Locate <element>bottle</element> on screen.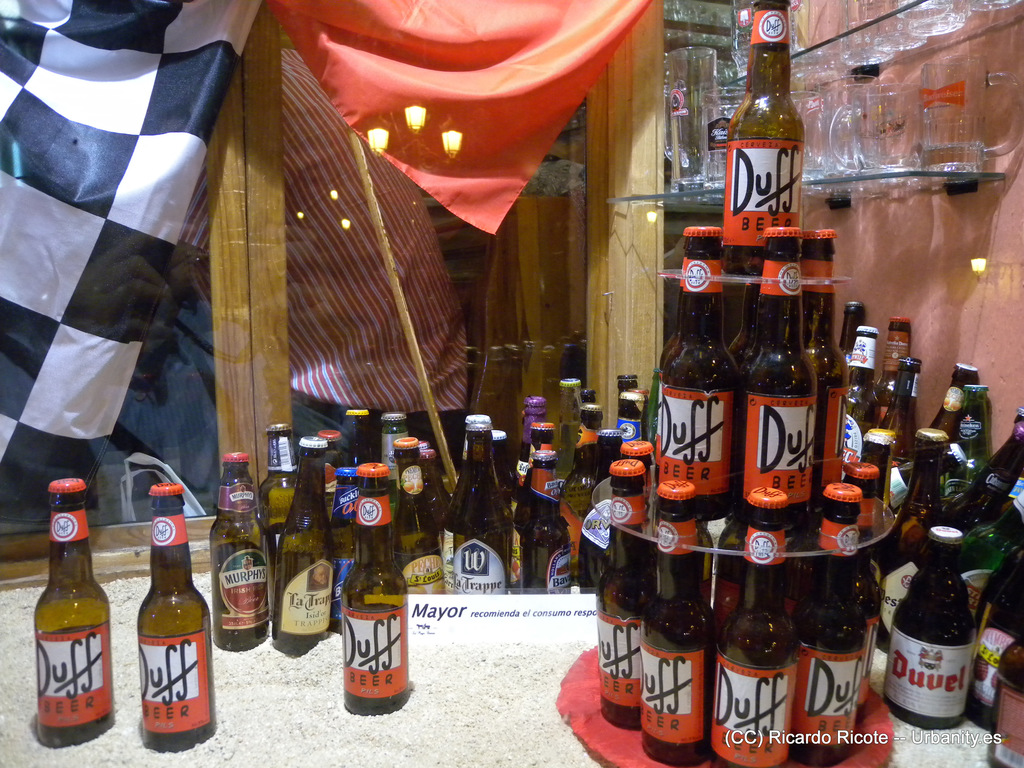
On screen at crop(273, 436, 333, 655).
